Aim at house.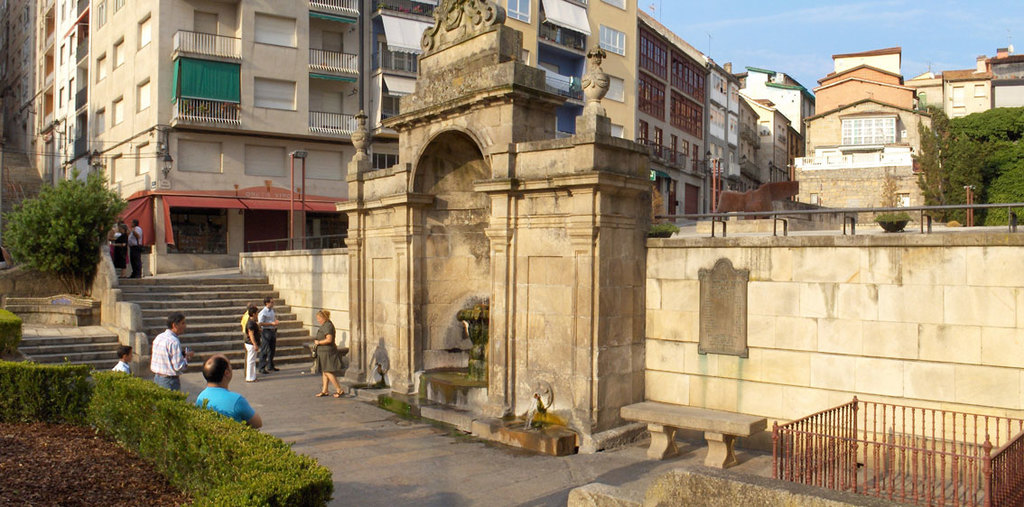
Aimed at [754, 95, 794, 185].
